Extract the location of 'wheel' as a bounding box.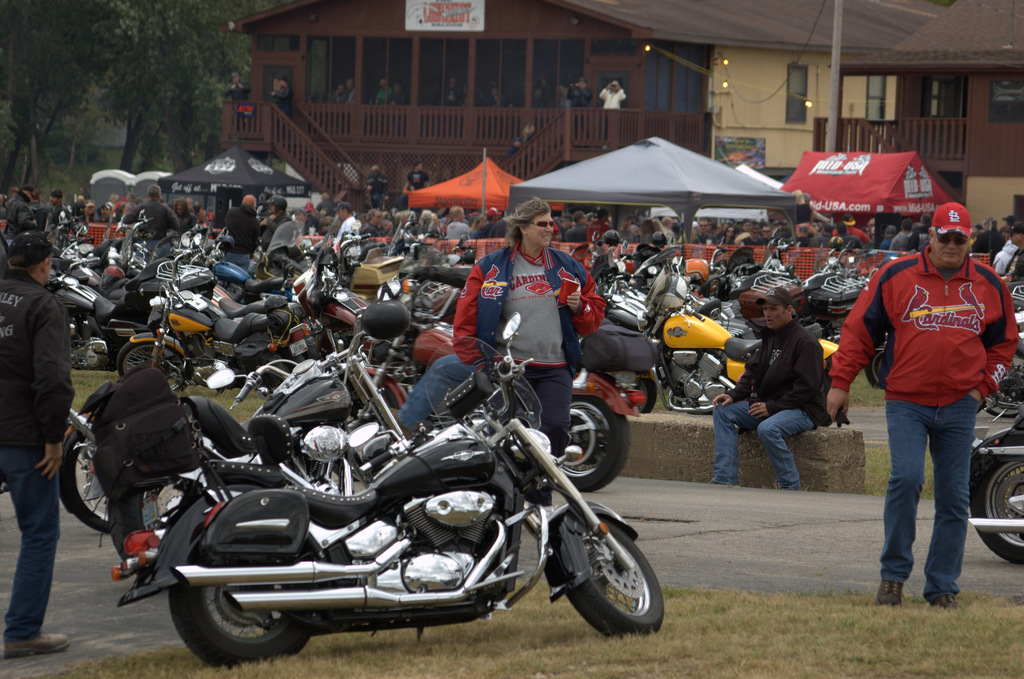
[556, 397, 631, 494].
